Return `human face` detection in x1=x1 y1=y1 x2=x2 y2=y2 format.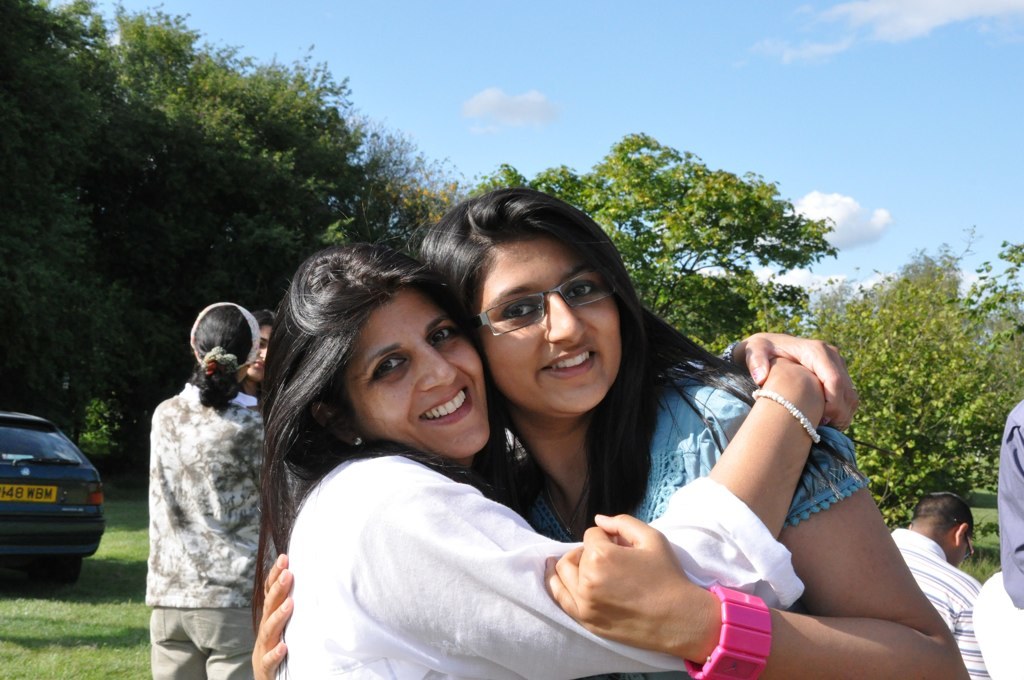
x1=246 y1=319 x2=278 y2=384.
